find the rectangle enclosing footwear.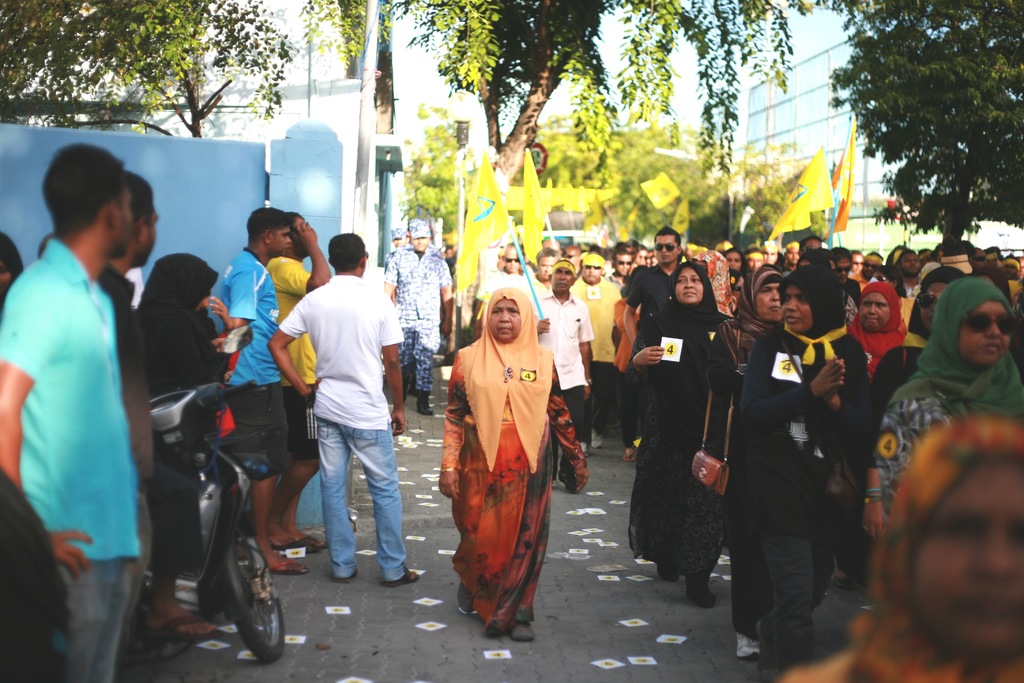
<box>580,443,590,456</box>.
